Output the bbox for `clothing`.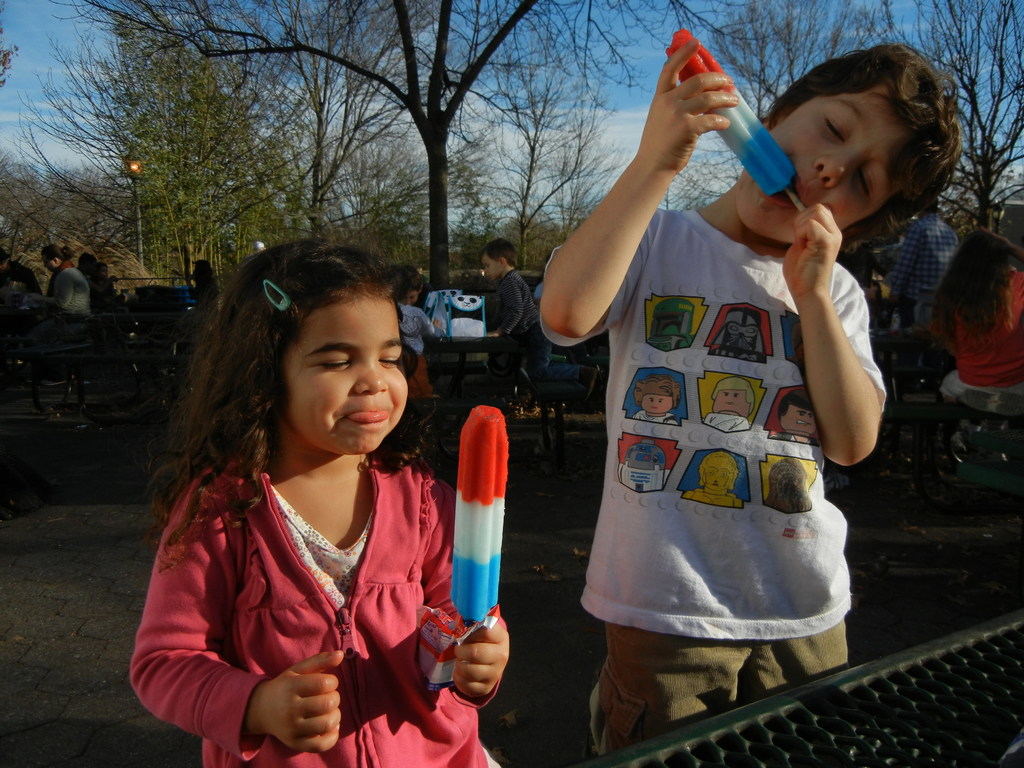
Rect(30, 260, 91, 319).
